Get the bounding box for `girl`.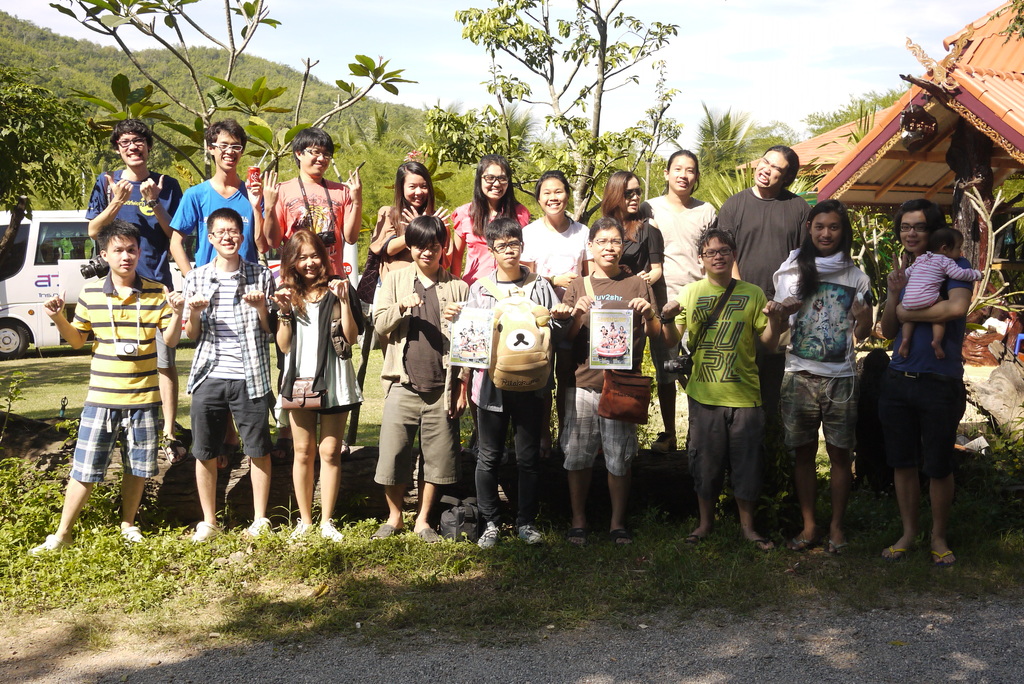
box=[889, 198, 975, 567].
